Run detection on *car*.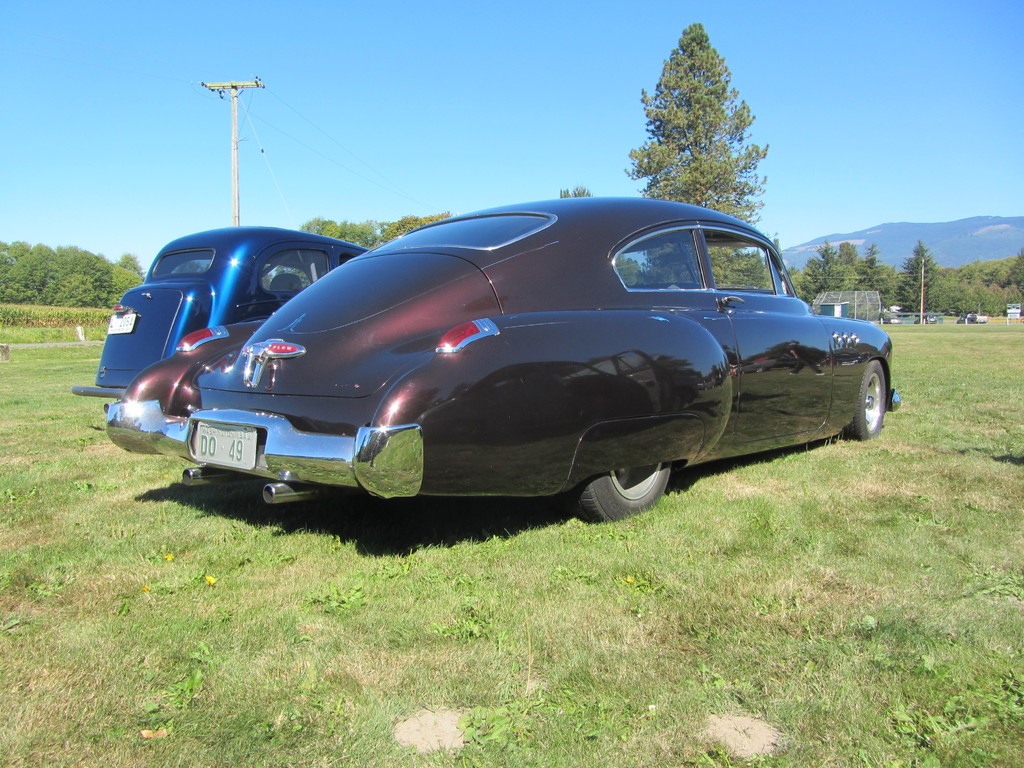
Result: crop(881, 316, 902, 324).
